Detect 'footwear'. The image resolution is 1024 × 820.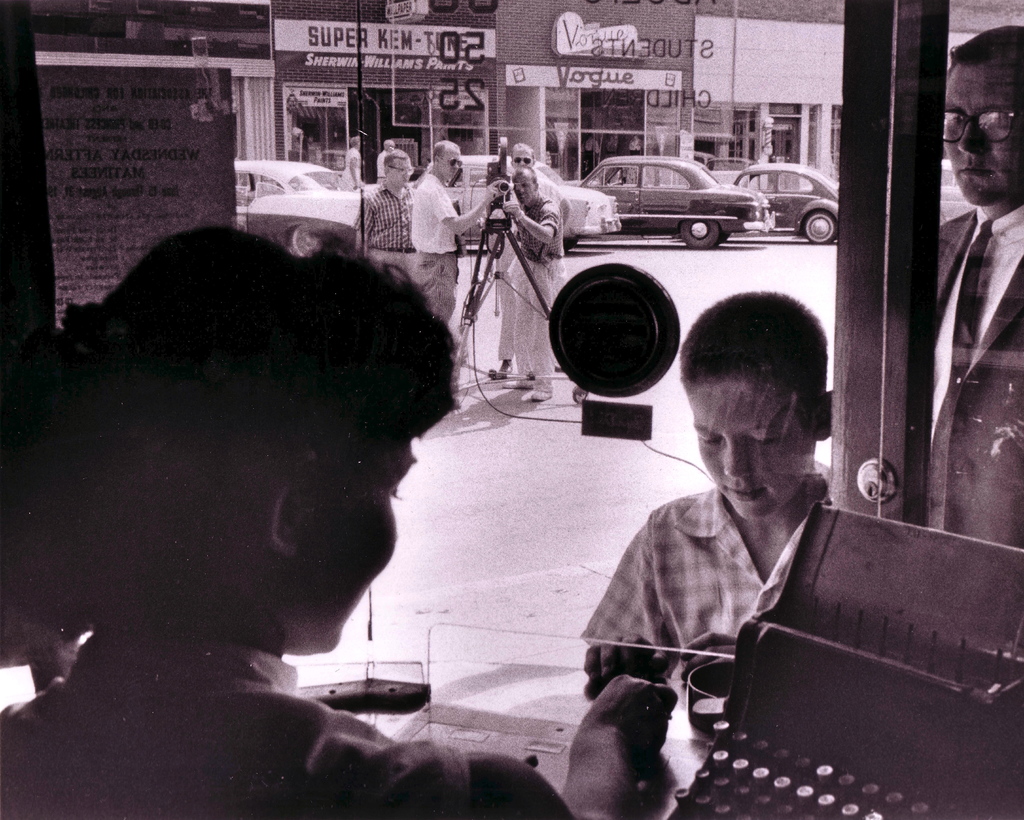
detection(493, 362, 518, 376).
